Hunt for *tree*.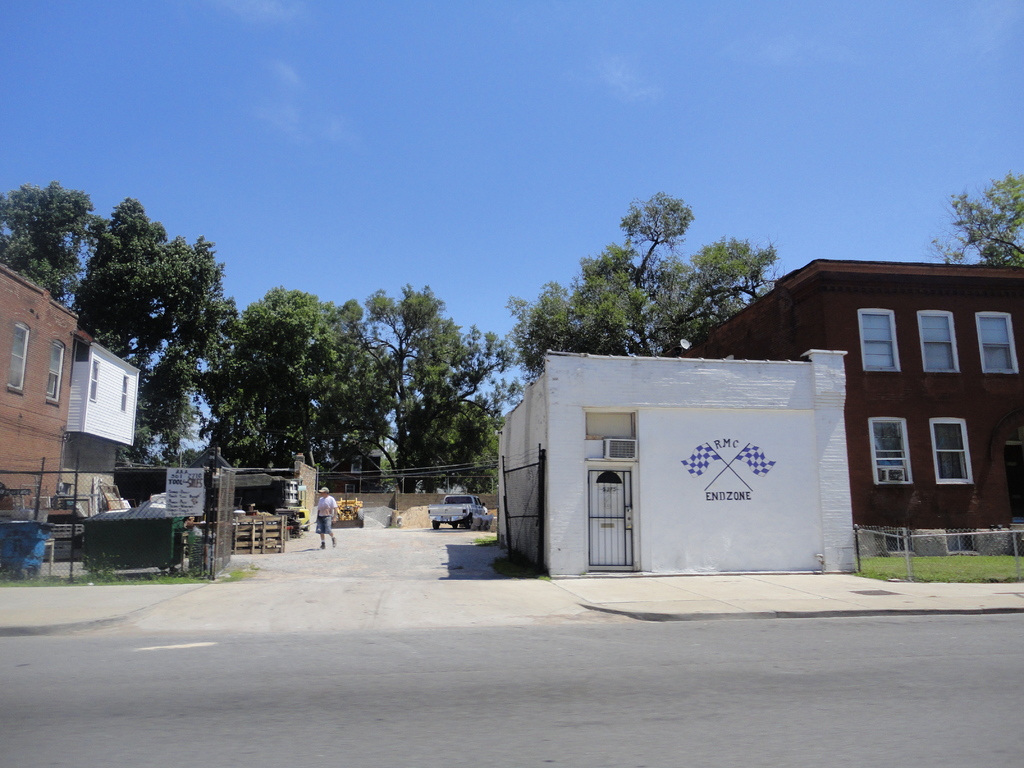
Hunted down at (x1=499, y1=189, x2=774, y2=355).
